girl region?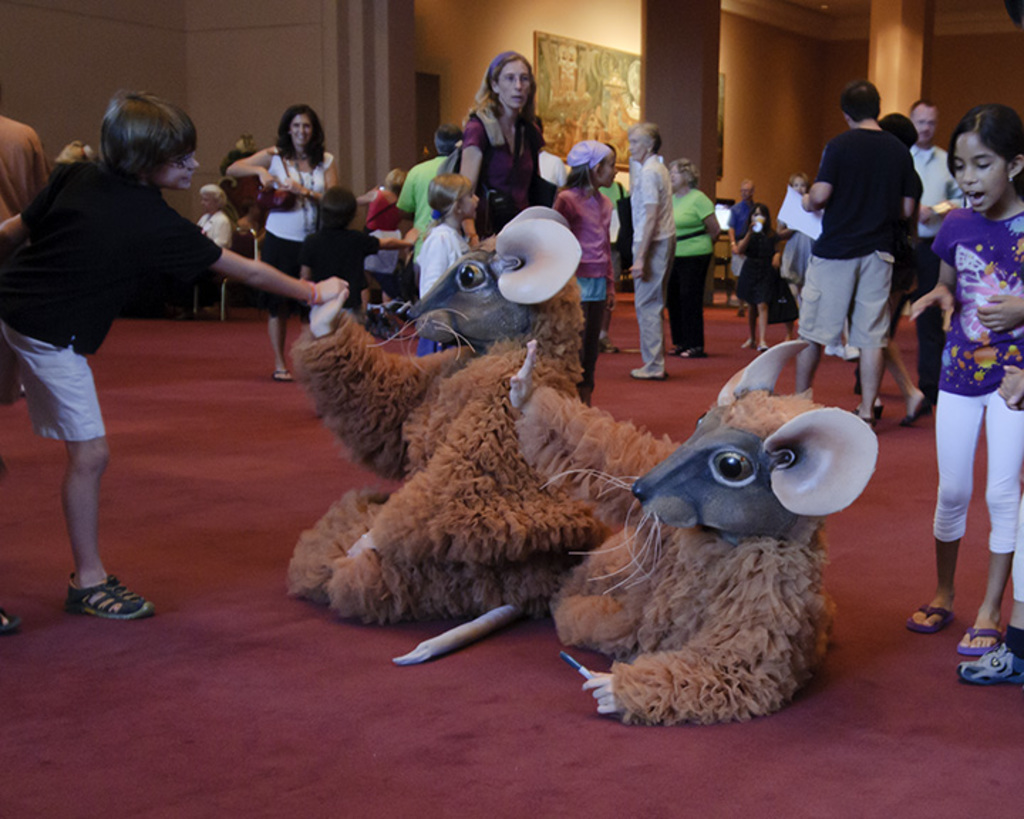
[731,199,798,353]
